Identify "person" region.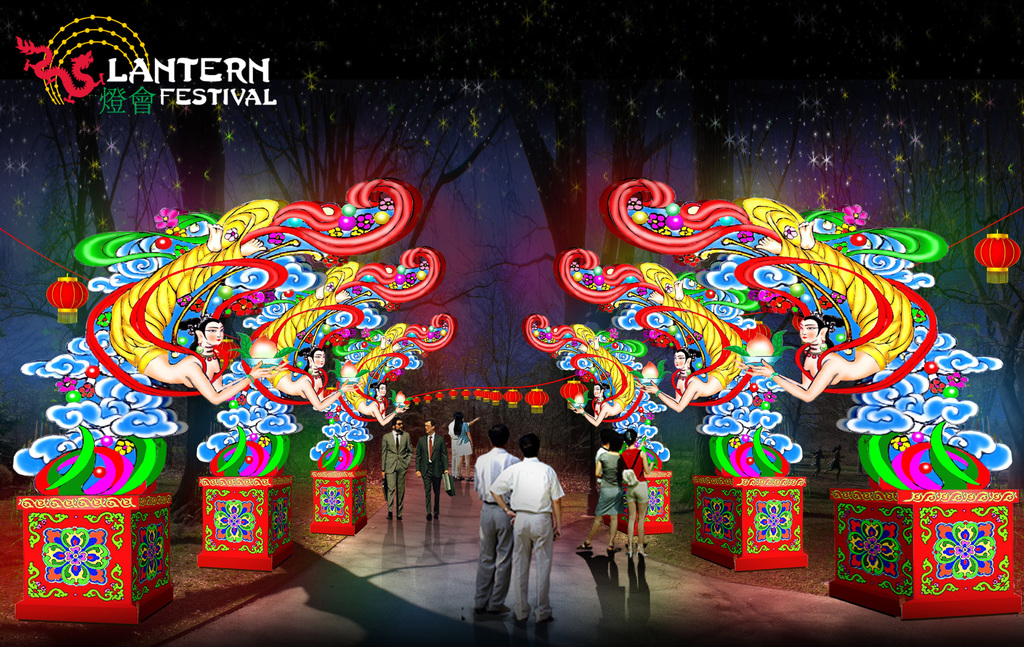
Region: x1=590, y1=436, x2=618, y2=493.
